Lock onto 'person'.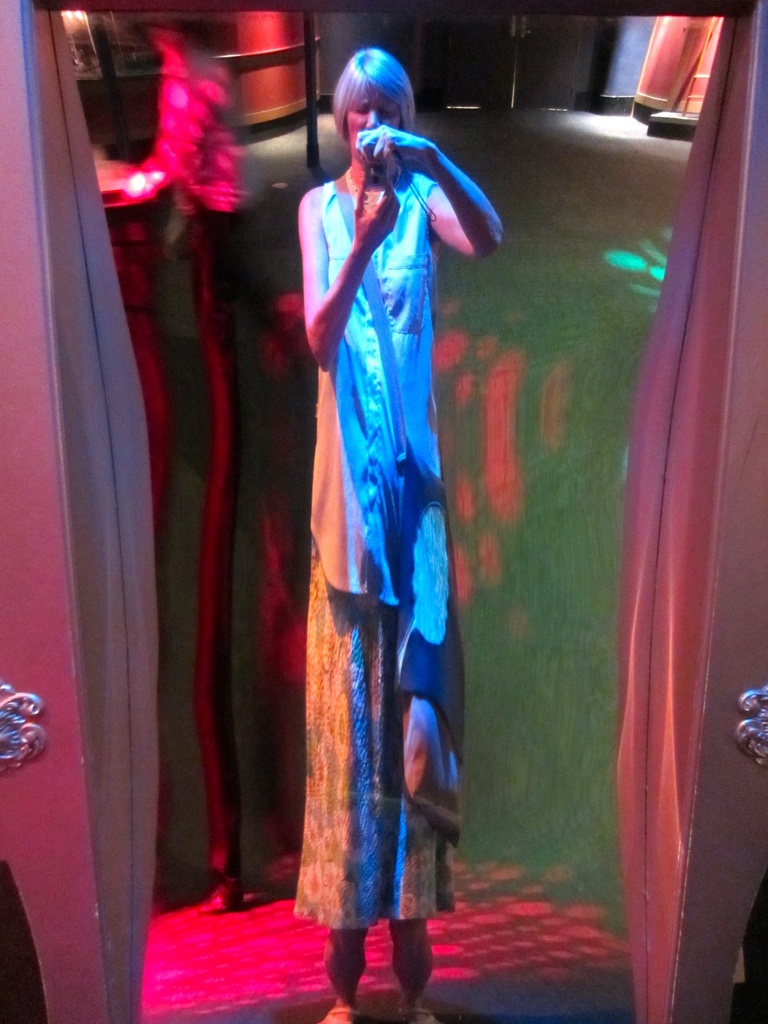
Locked: {"x1": 269, "y1": 42, "x2": 498, "y2": 954}.
